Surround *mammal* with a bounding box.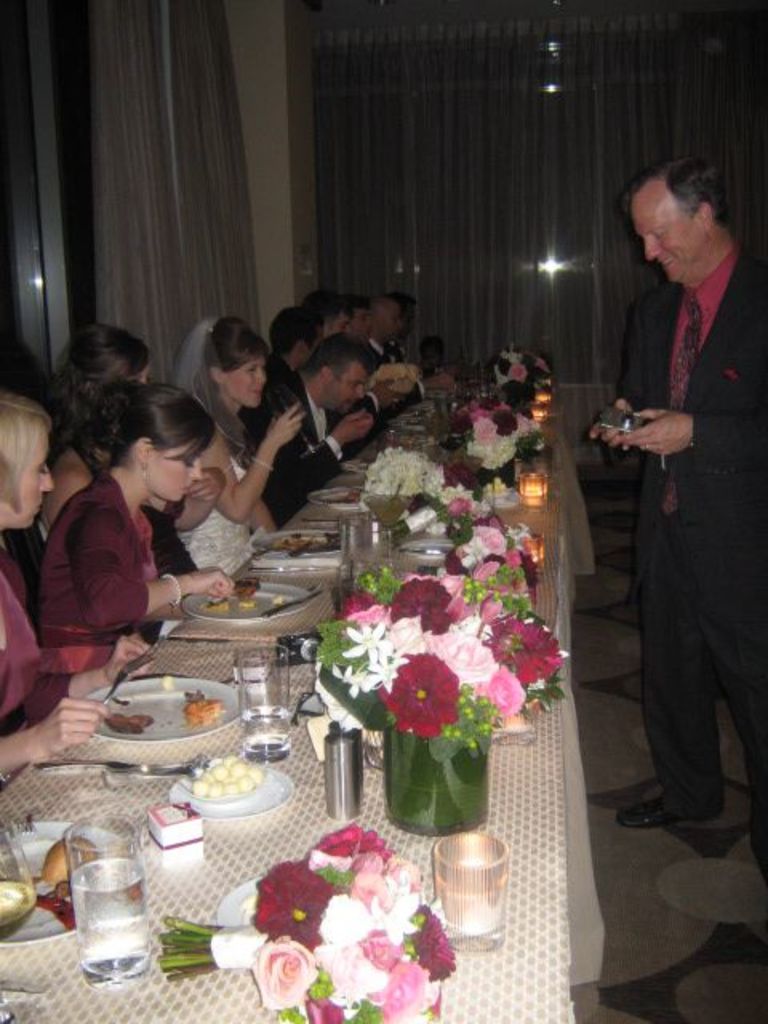
[179, 312, 307, 581].
